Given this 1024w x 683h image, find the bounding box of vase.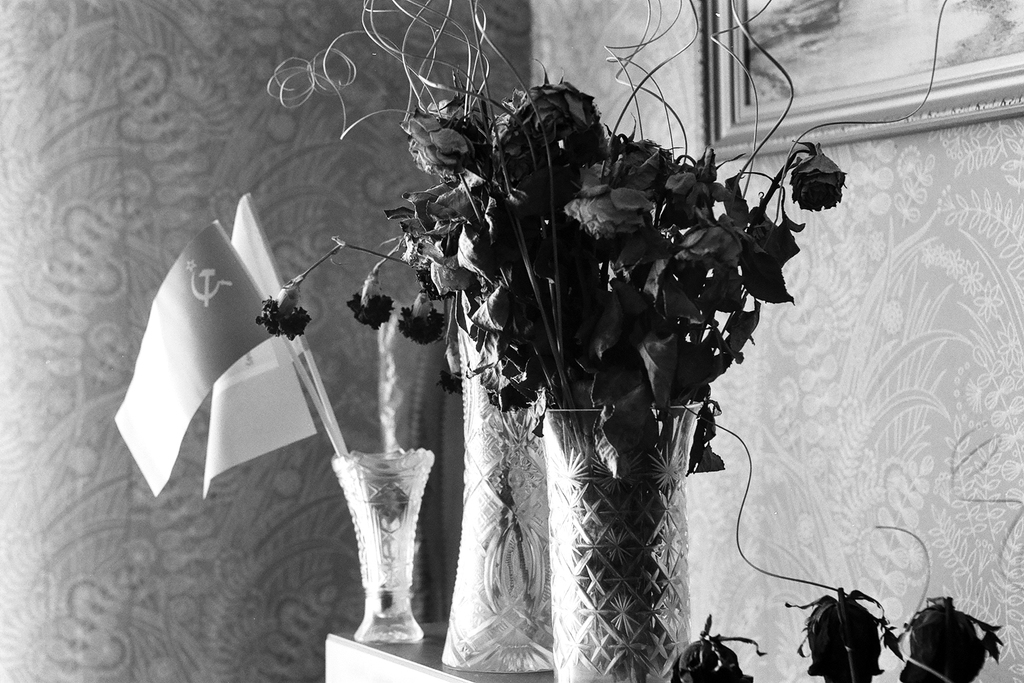
529, 401, 701, 682.
